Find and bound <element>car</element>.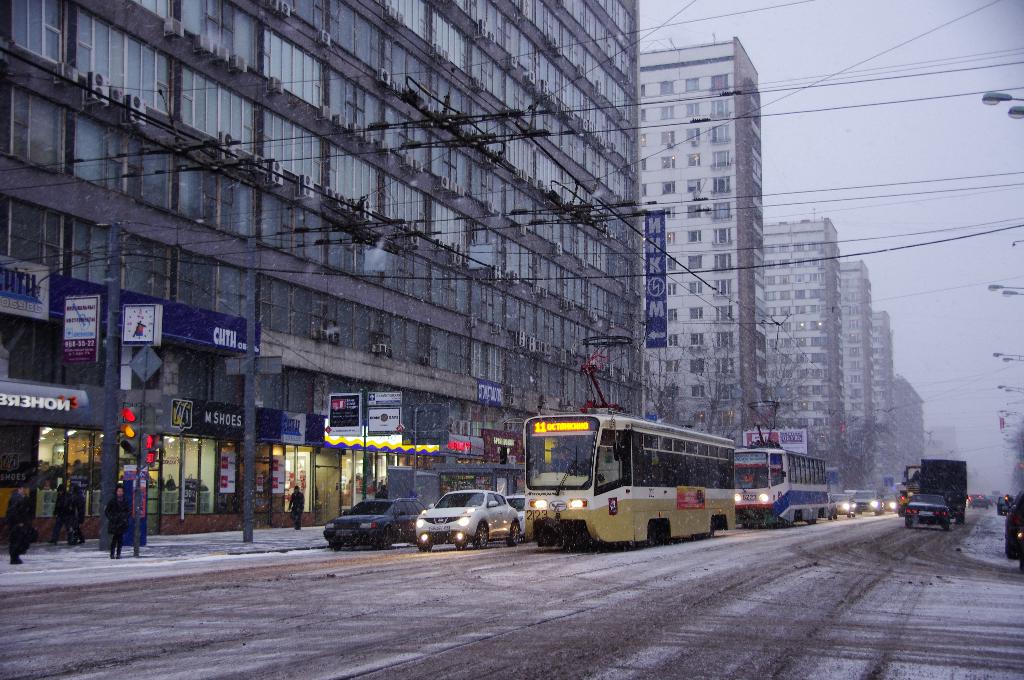
Bound: Rect(322, 497, 427, 549).
